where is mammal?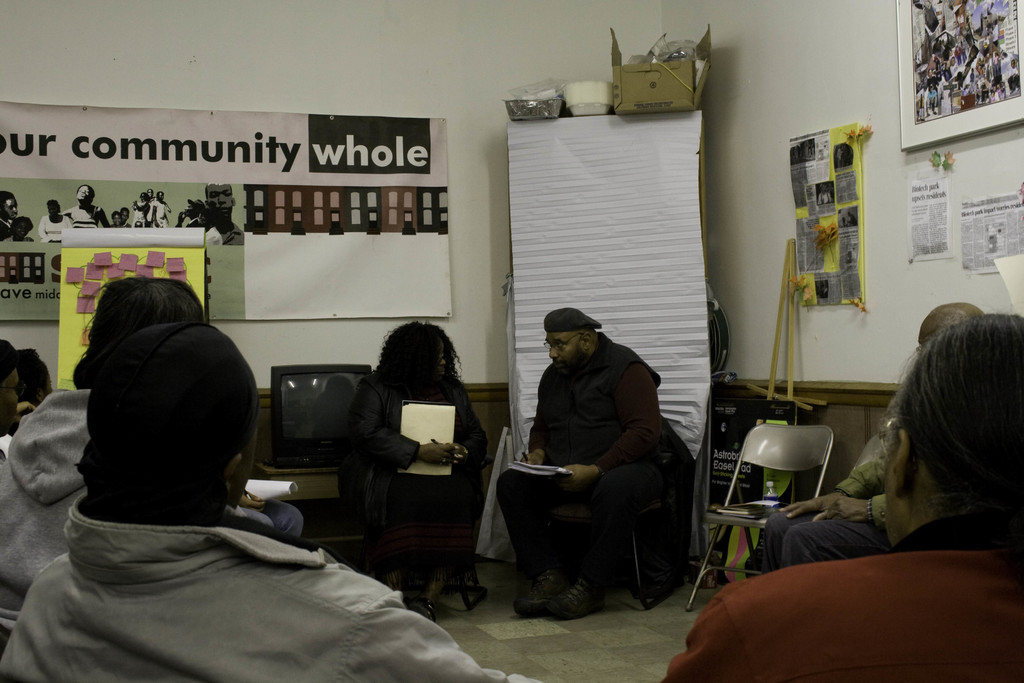
select_region(509, 292, 702, 632).
